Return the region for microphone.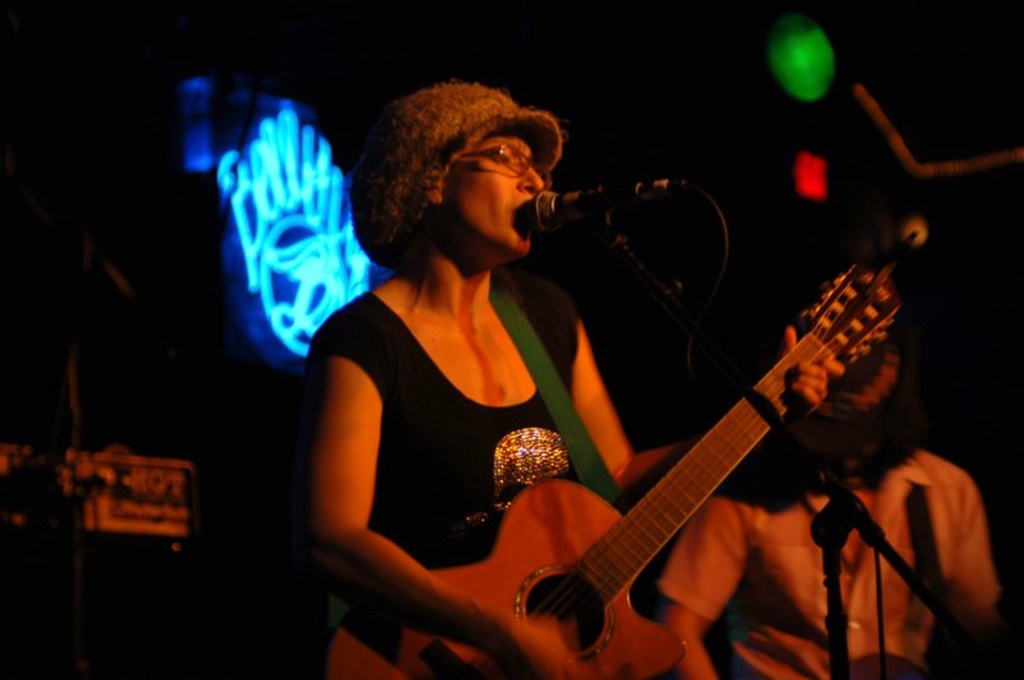
detection(506, 163, 722, 266).
